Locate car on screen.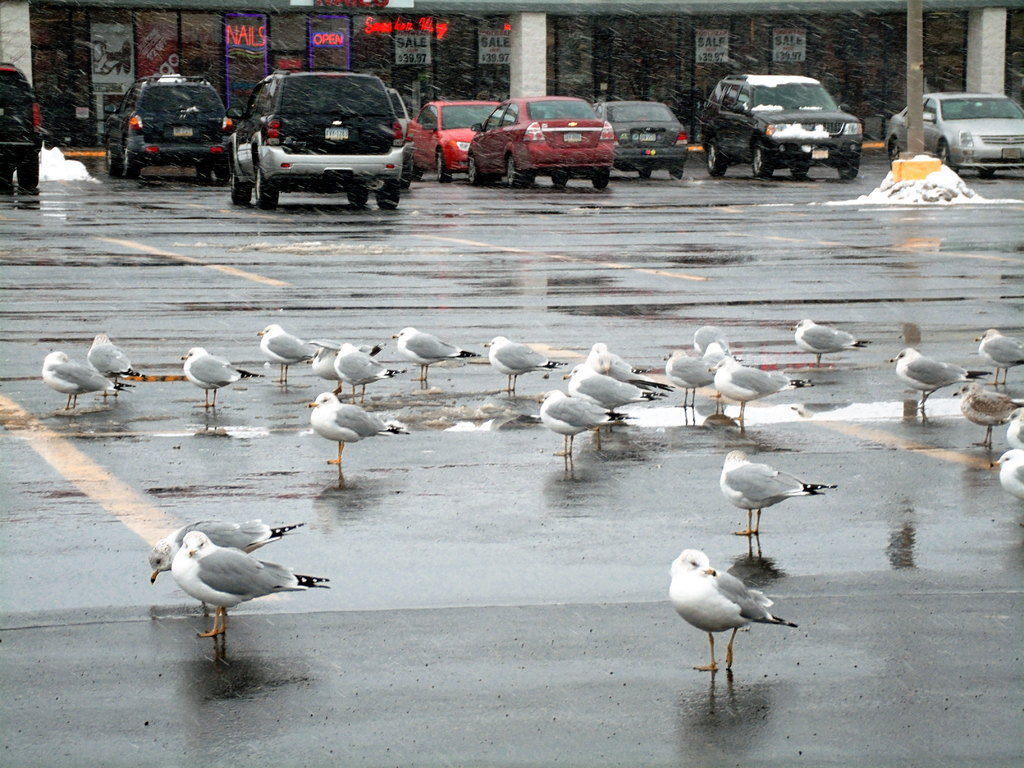
On screen at bbox=[409, 101, 495, 187].
